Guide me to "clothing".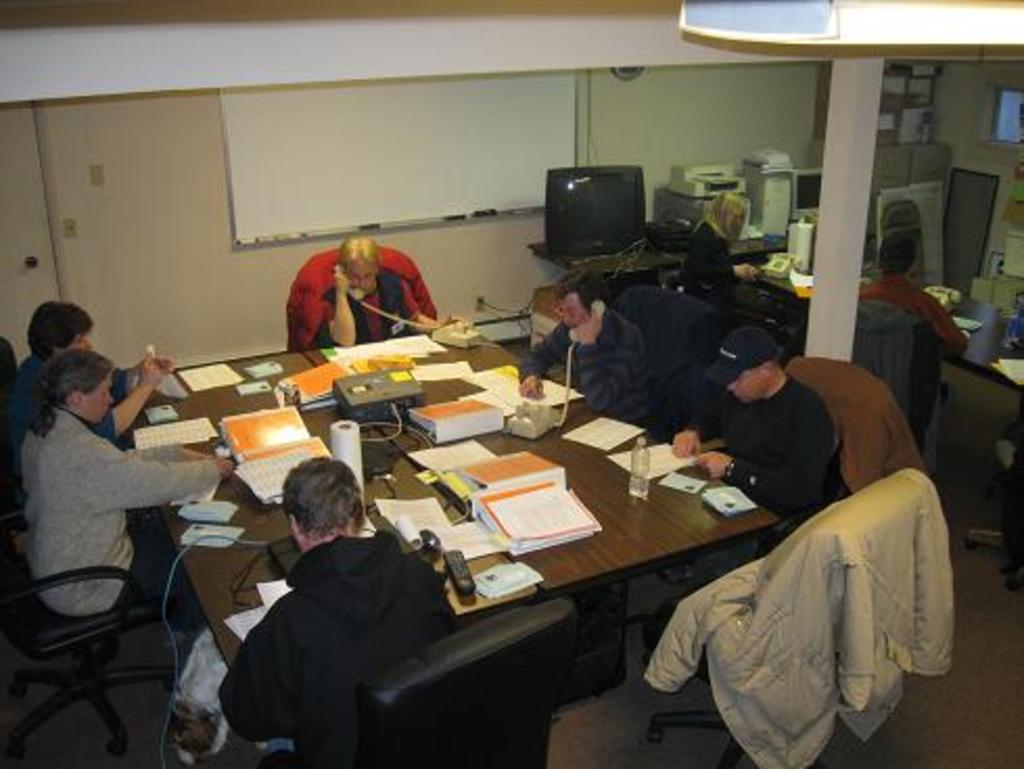
Guidance: 211, 483, 456, 756.
